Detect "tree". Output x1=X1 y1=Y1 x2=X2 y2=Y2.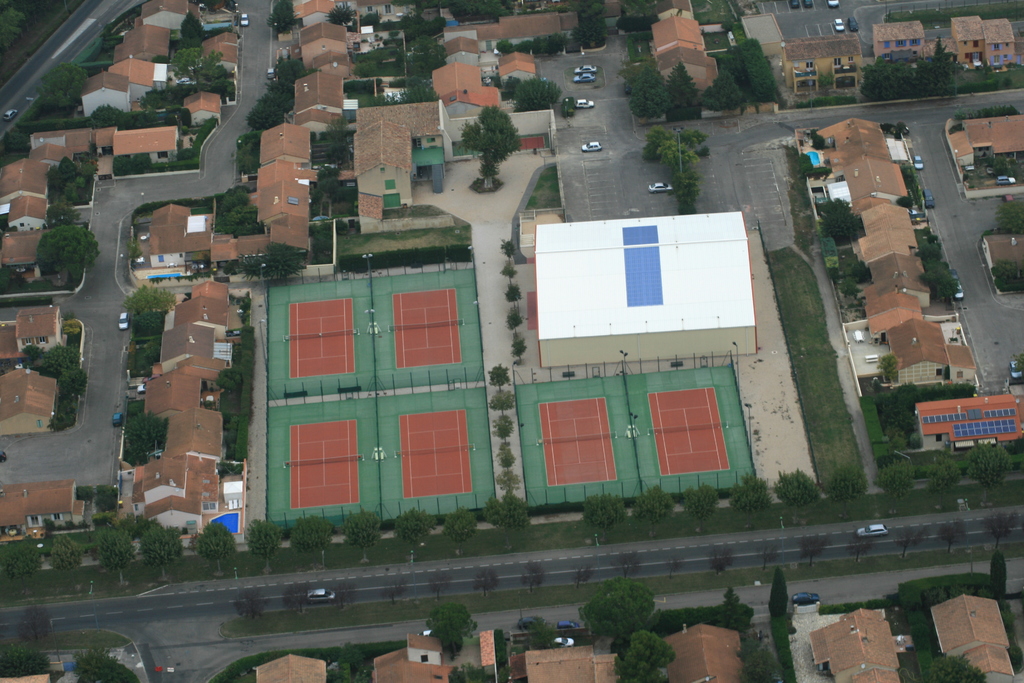
x1=448 y1=95 x2=524 y2=185.
